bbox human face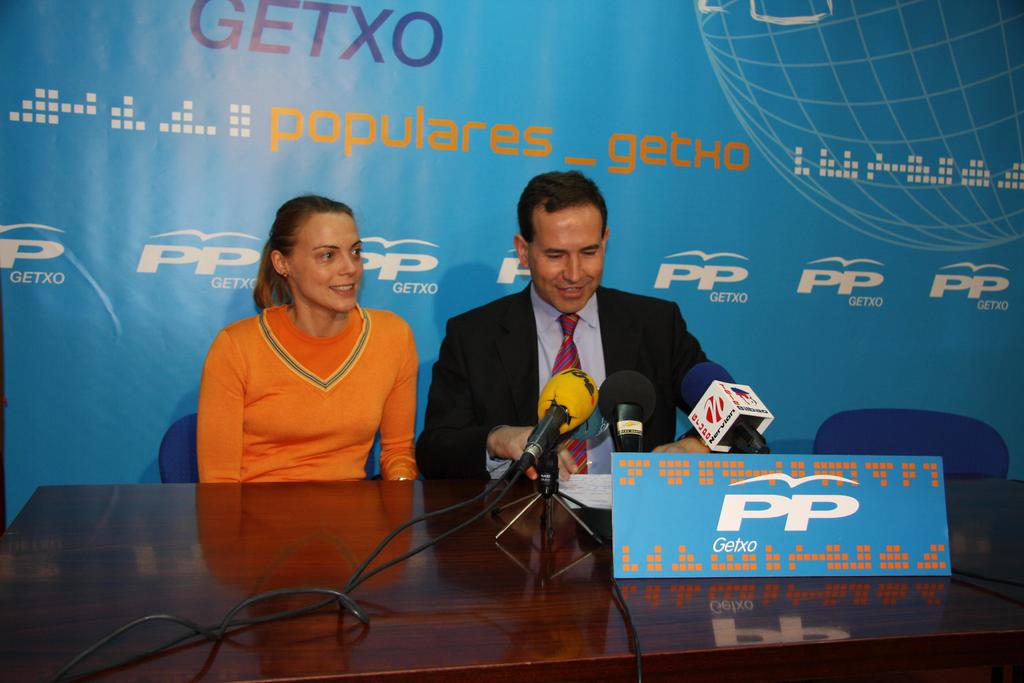
531 209 605 314
